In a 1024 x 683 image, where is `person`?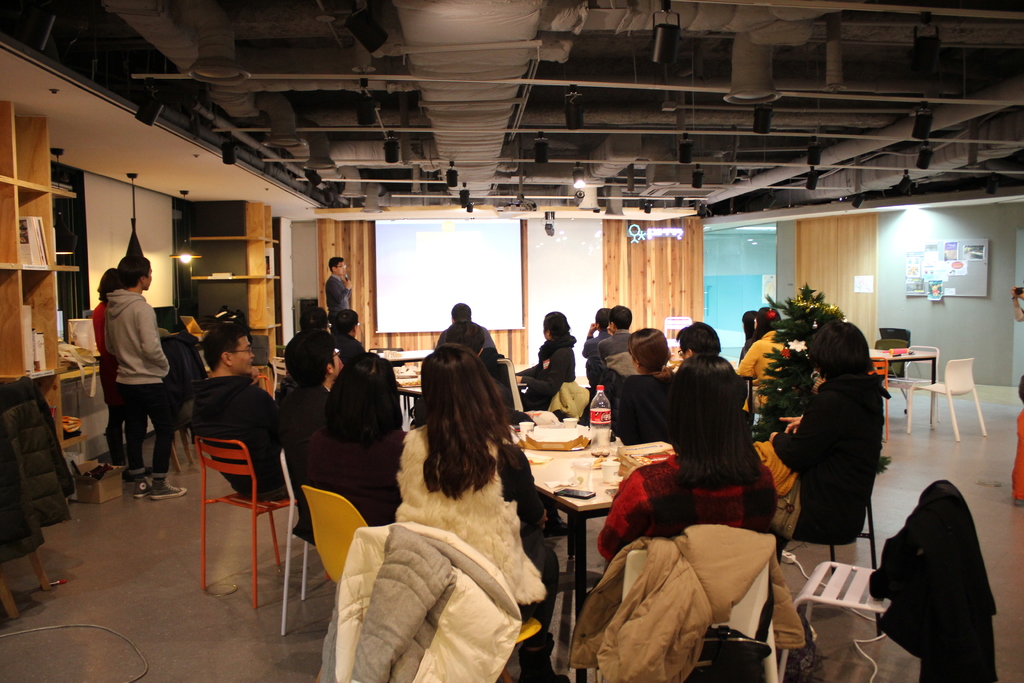
<box>287,323,390,563</box>.
